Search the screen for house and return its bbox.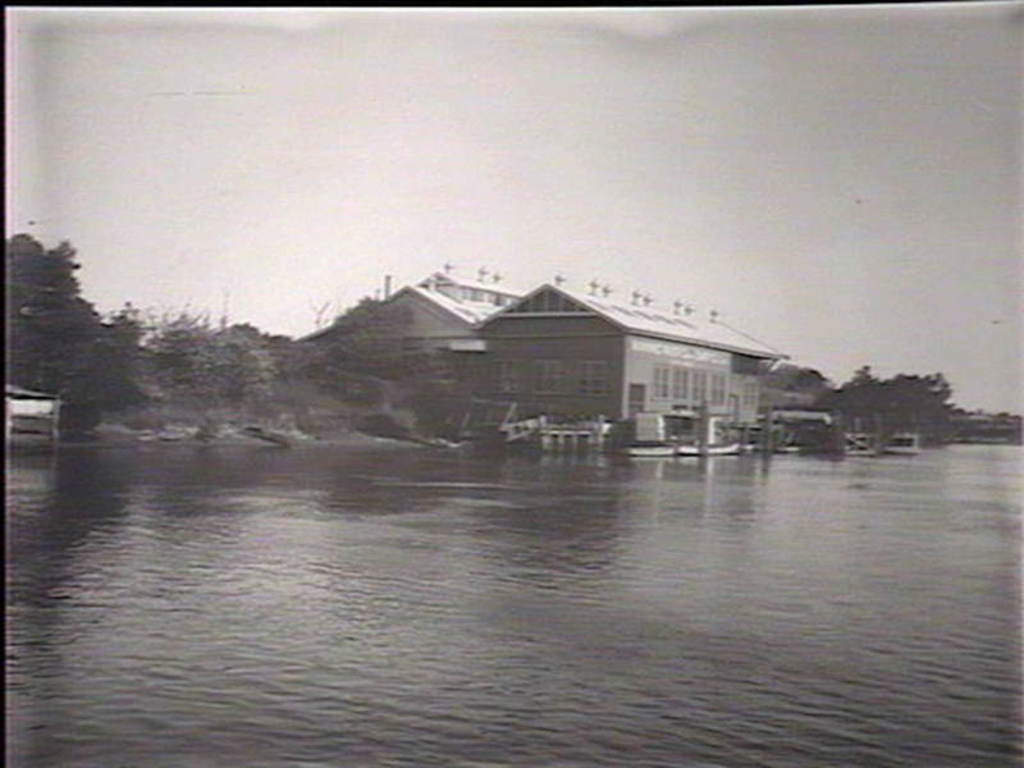
Found: select_region(288, 246, 795, 458).
